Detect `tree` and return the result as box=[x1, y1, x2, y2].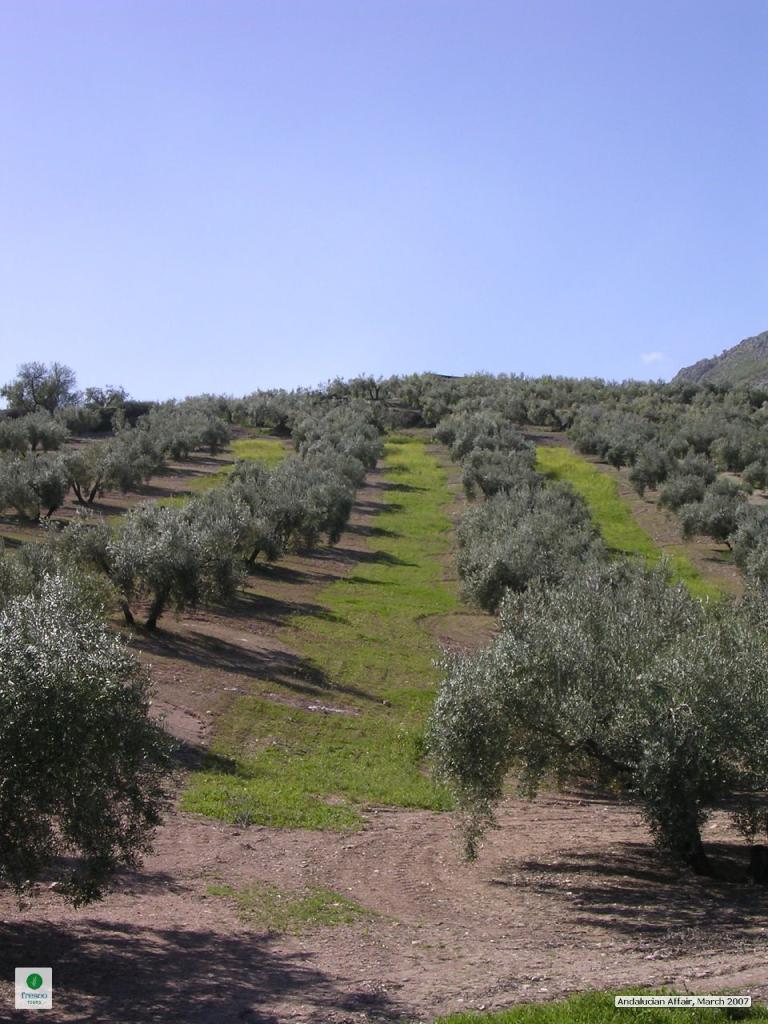
box=[0, 418, 43, 491].
